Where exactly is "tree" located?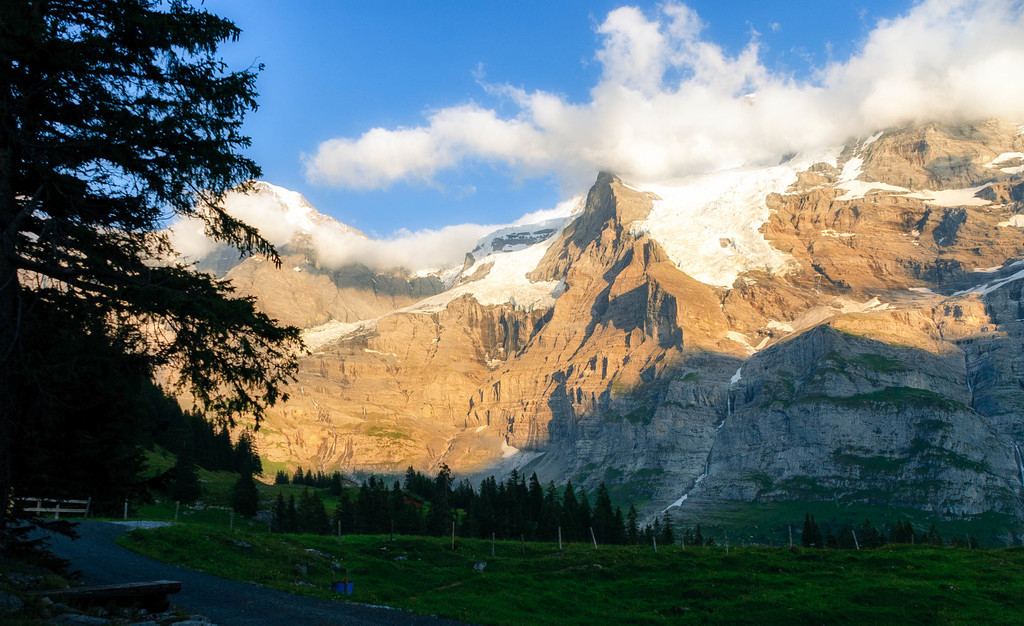
Its bounding box is [459, 509, 481, 536].
